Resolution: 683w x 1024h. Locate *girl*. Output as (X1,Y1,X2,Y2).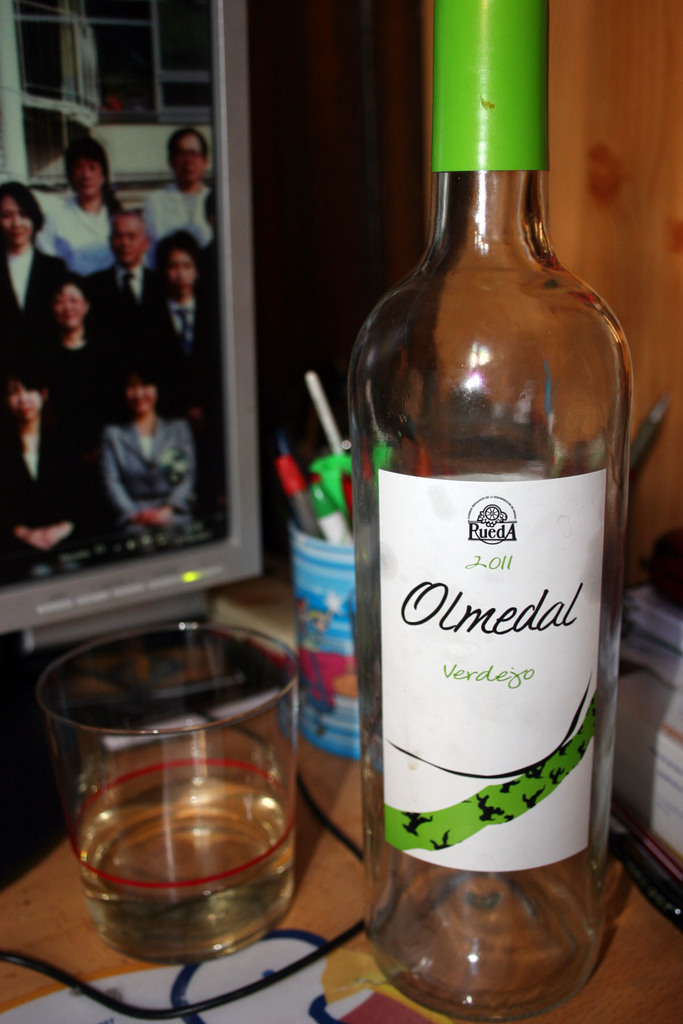
(92,347,197,547).
